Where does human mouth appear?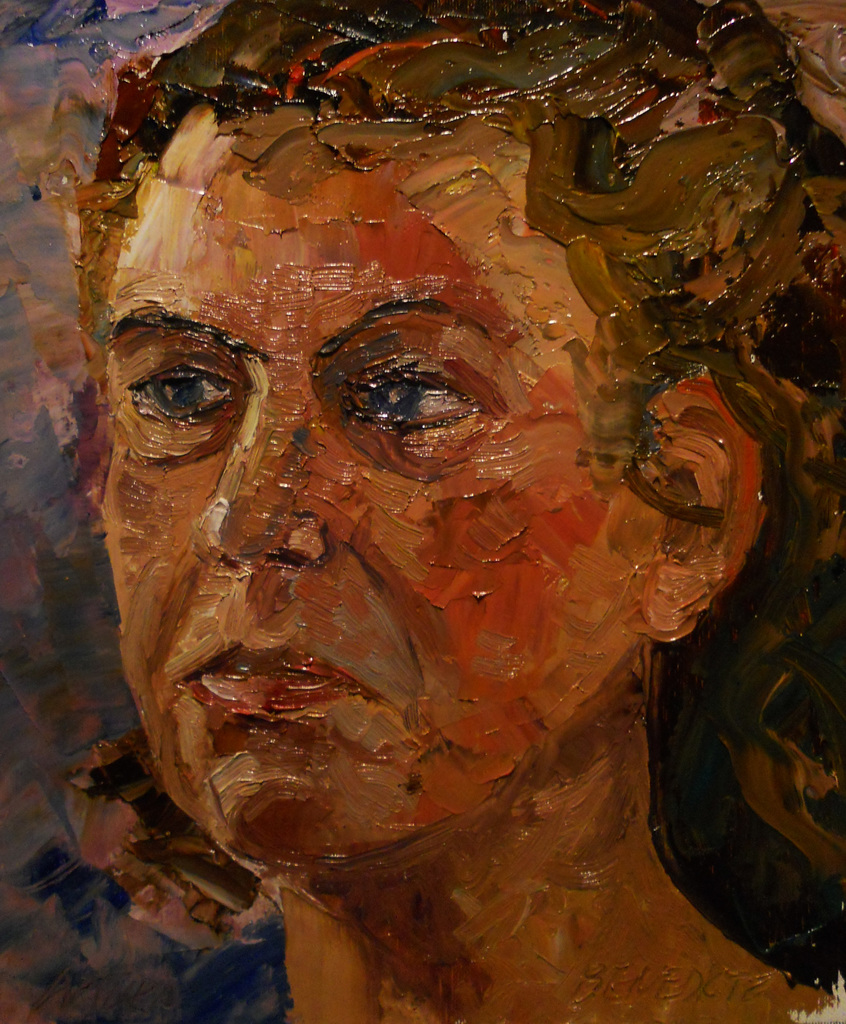
Appears at bbox=[189, 638, 367, 716].
